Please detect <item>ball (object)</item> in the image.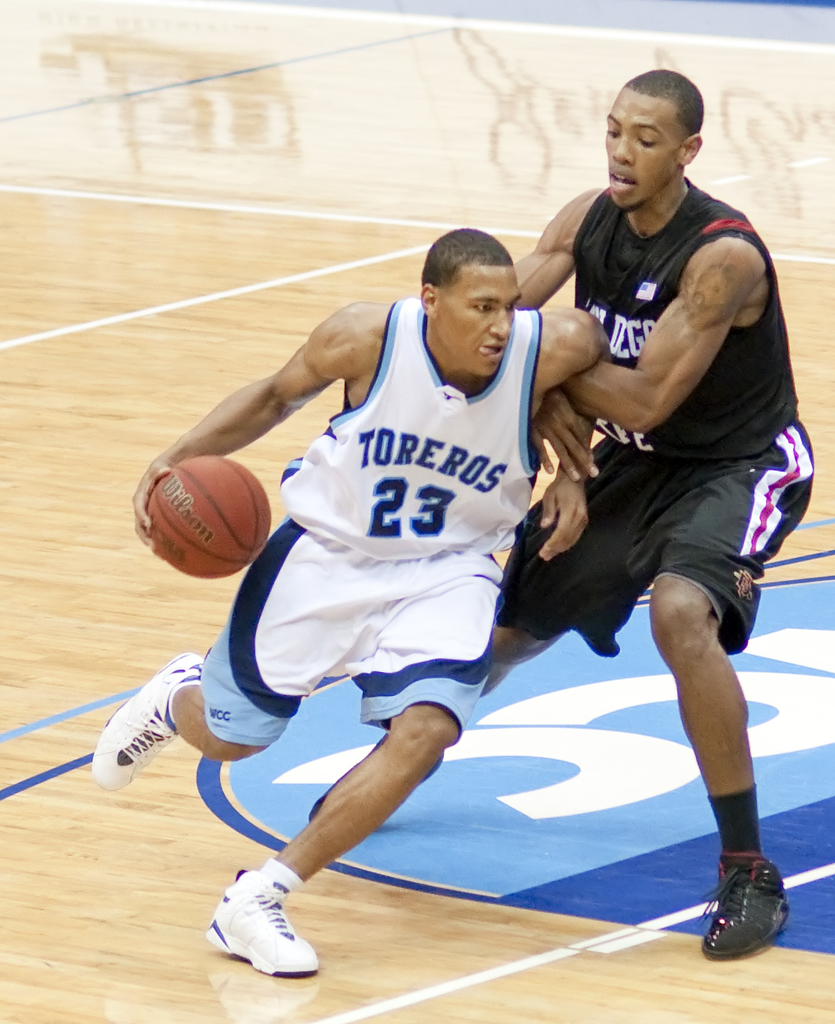
rect(141, 456, 269, 579).
